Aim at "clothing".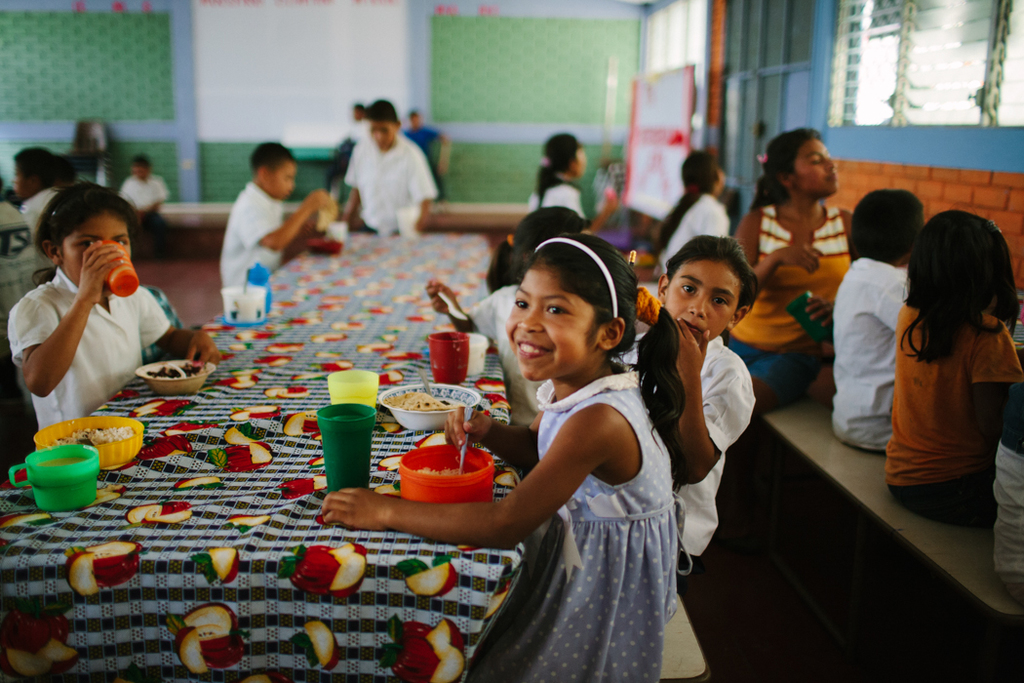
Aimed at <region>333, 113, 432, 228</region>.
